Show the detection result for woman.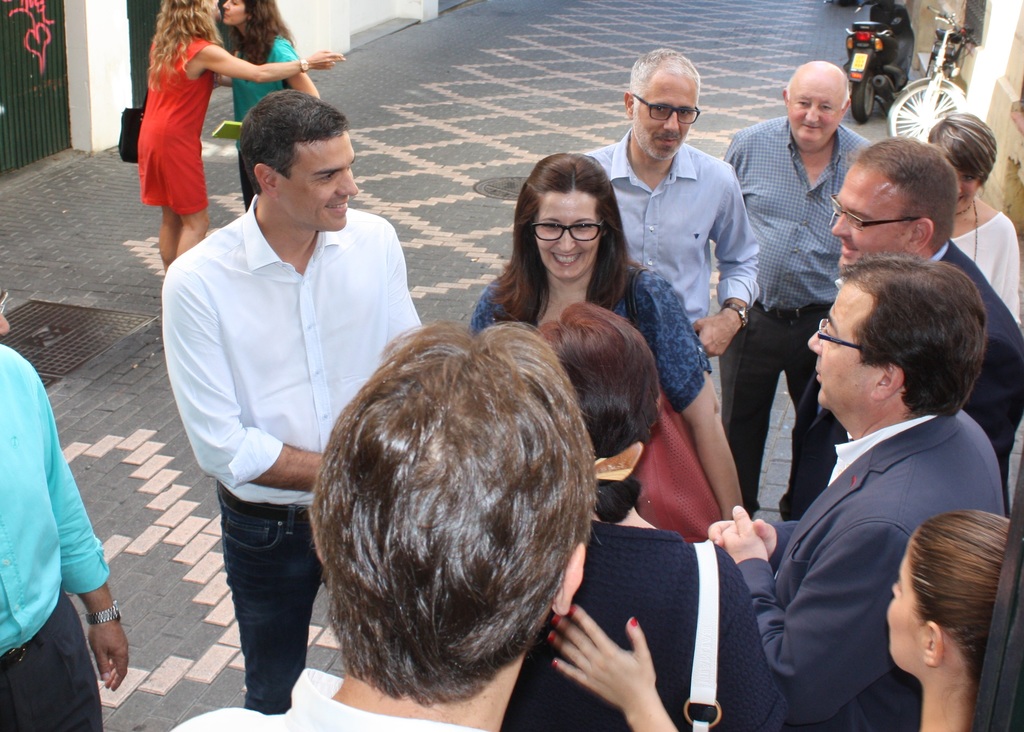
544/505/1023/731.
